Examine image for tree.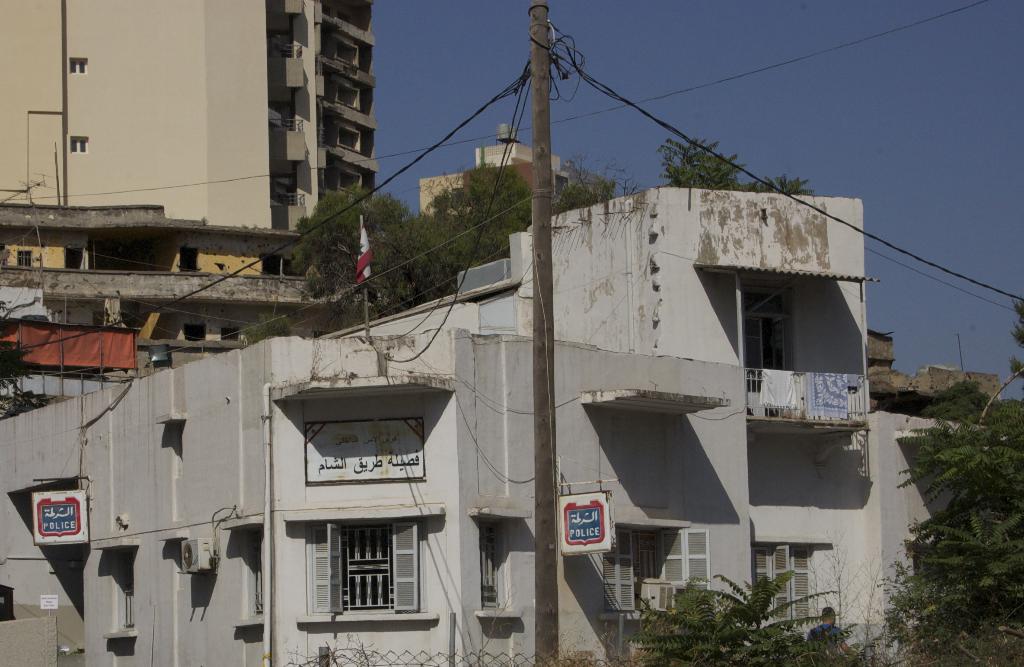
Examination result: (left=630, top=572, right=837, bottom=666).
